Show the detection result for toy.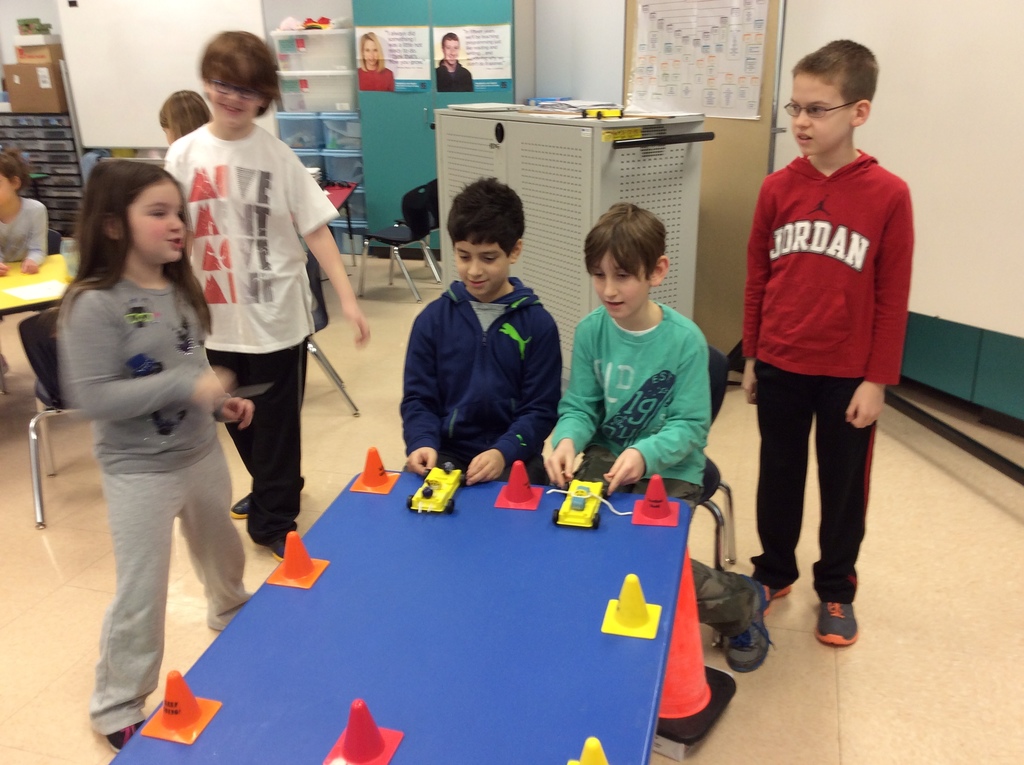
locate(554, 479, 606, 527).
